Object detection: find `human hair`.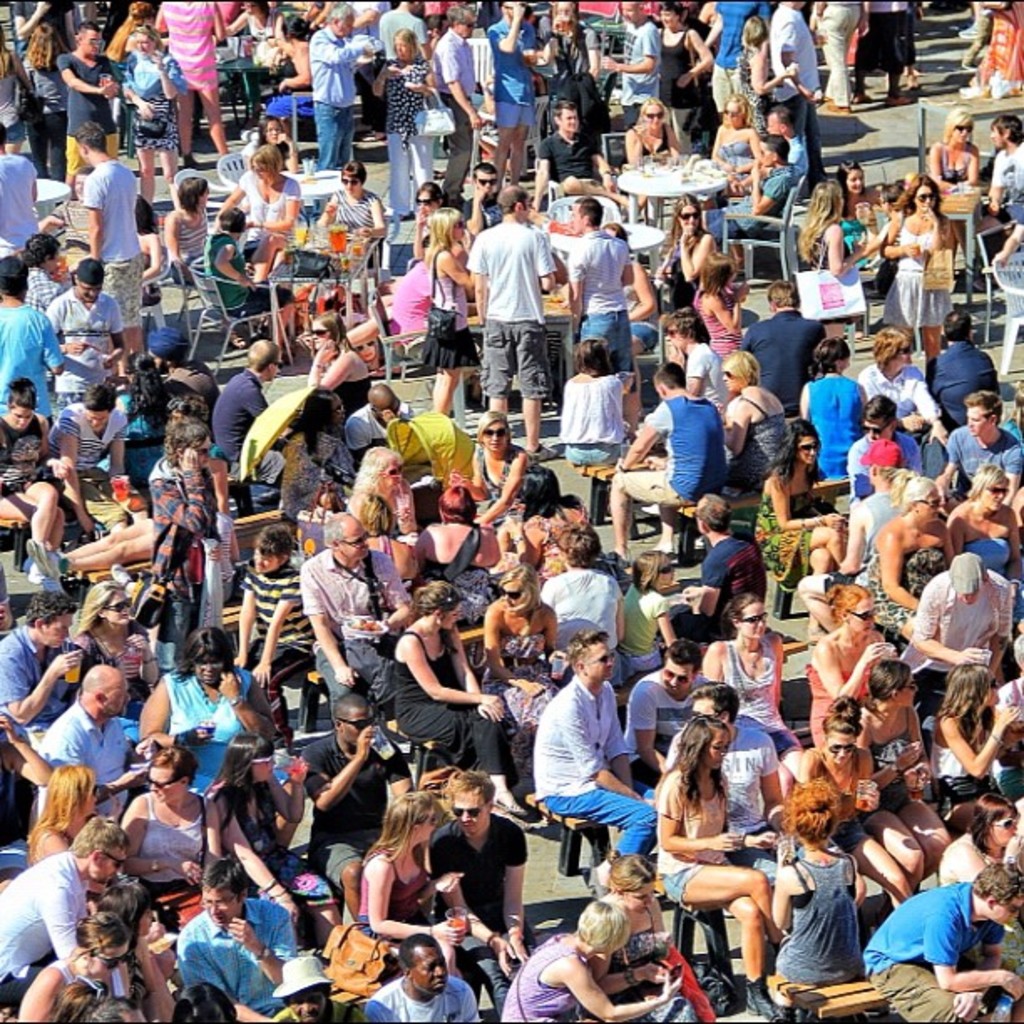
locate(202, 853, 248, 905).
